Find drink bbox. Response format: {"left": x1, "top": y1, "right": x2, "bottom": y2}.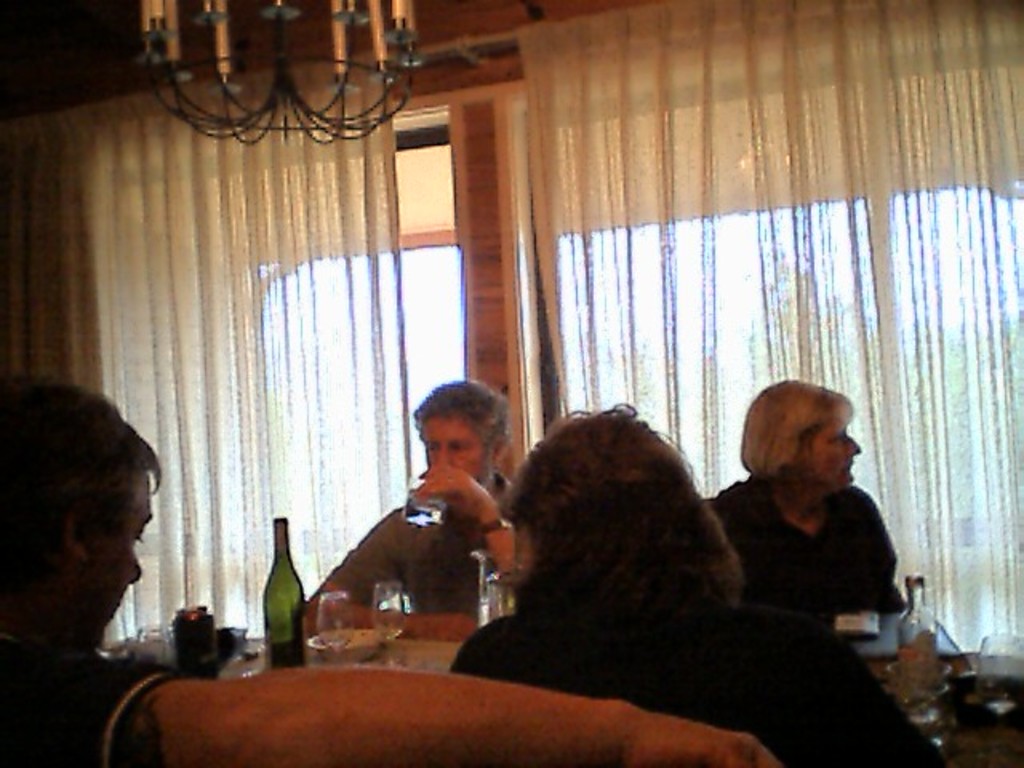
{"left": 270, "top": 632, "right": 307, "bottom": 669}.
